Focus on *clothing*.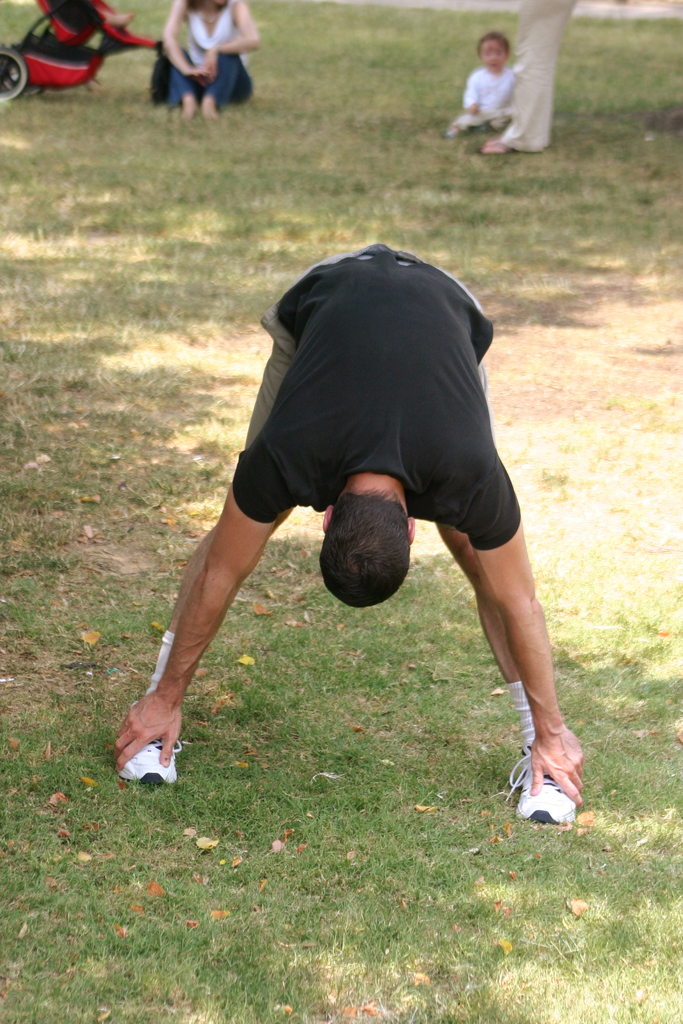
Focused at x1=184, y1=241, x2=538, y2=526.
